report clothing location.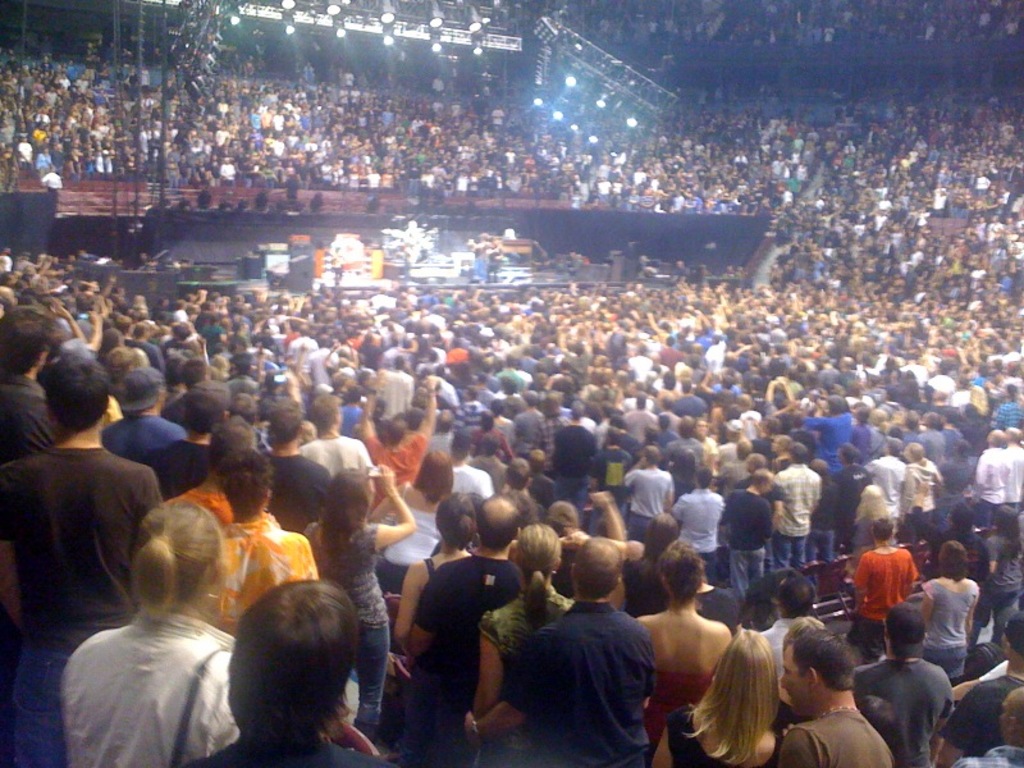
Report: <region>269, 452, 321, 535</region>.
